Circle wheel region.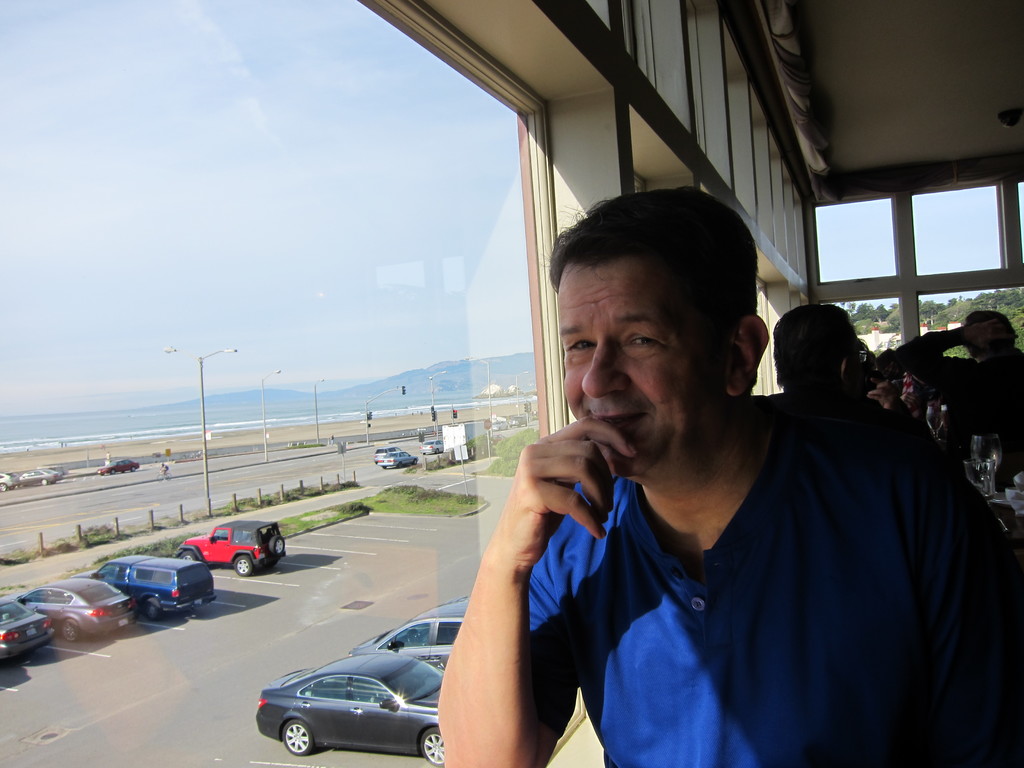
Region: bbox=(41, 481, 47, 484).
